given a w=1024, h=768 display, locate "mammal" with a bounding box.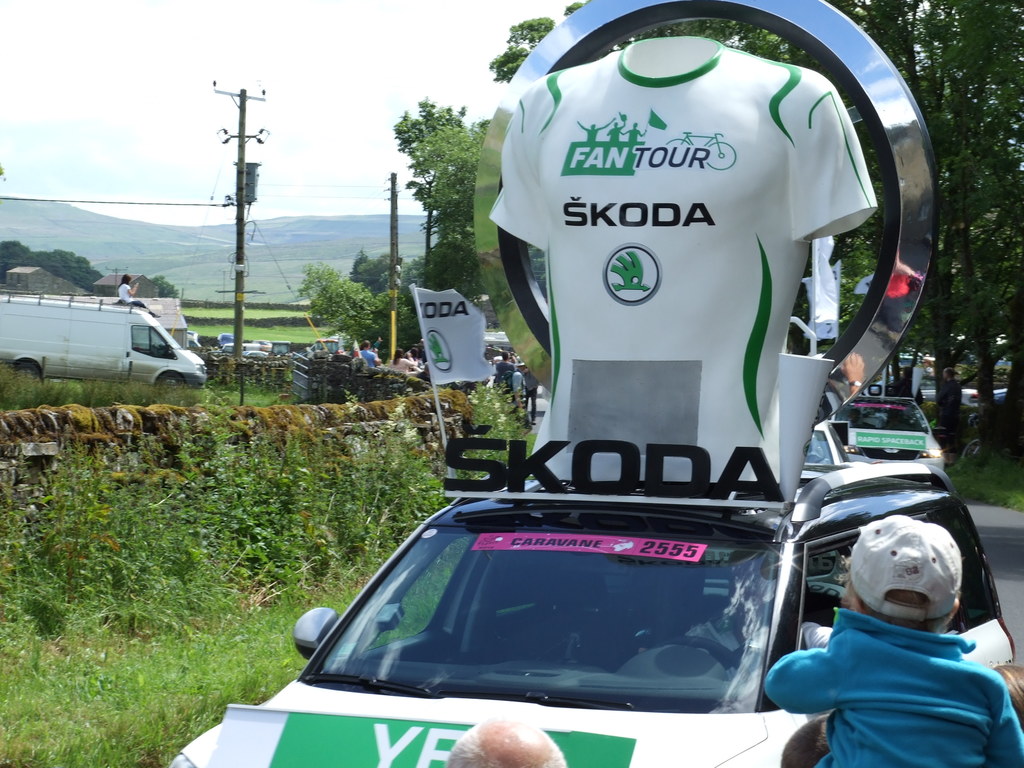
Located: 494/350/518/392.
